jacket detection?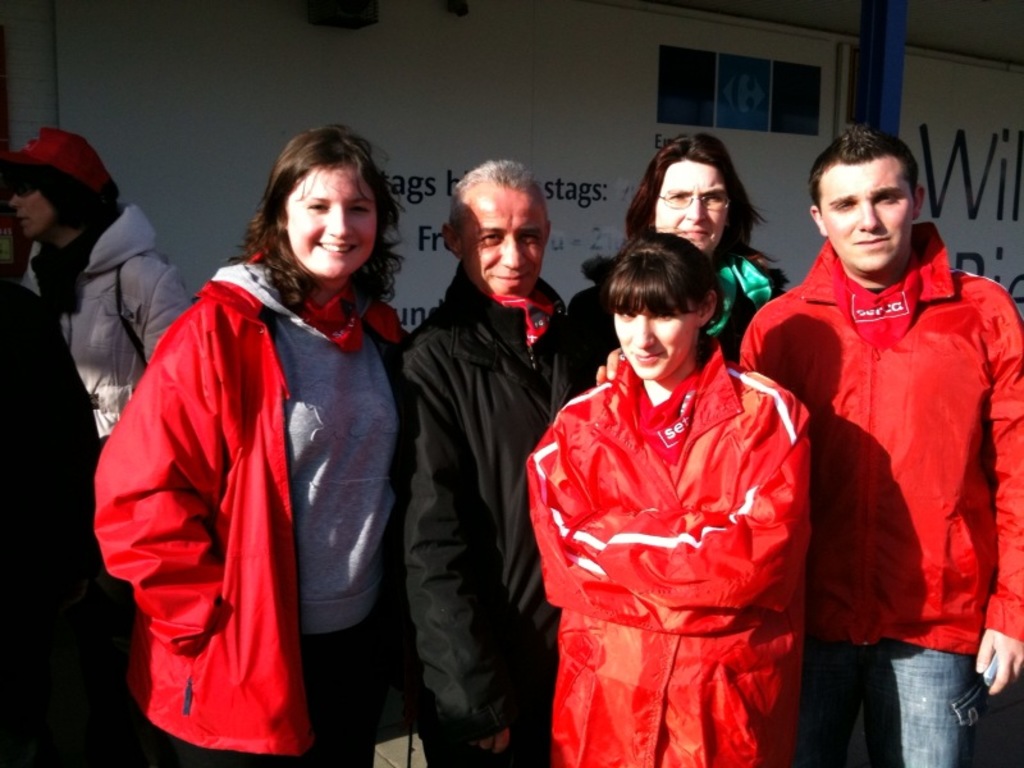
BBox(524, 343, 815, 767)
